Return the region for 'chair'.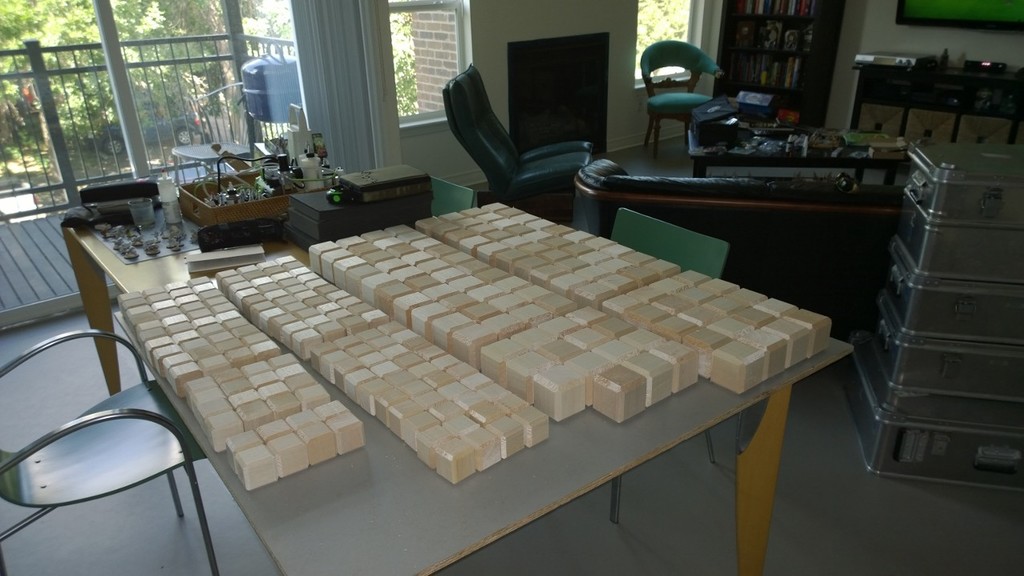
0 329 215 575.
